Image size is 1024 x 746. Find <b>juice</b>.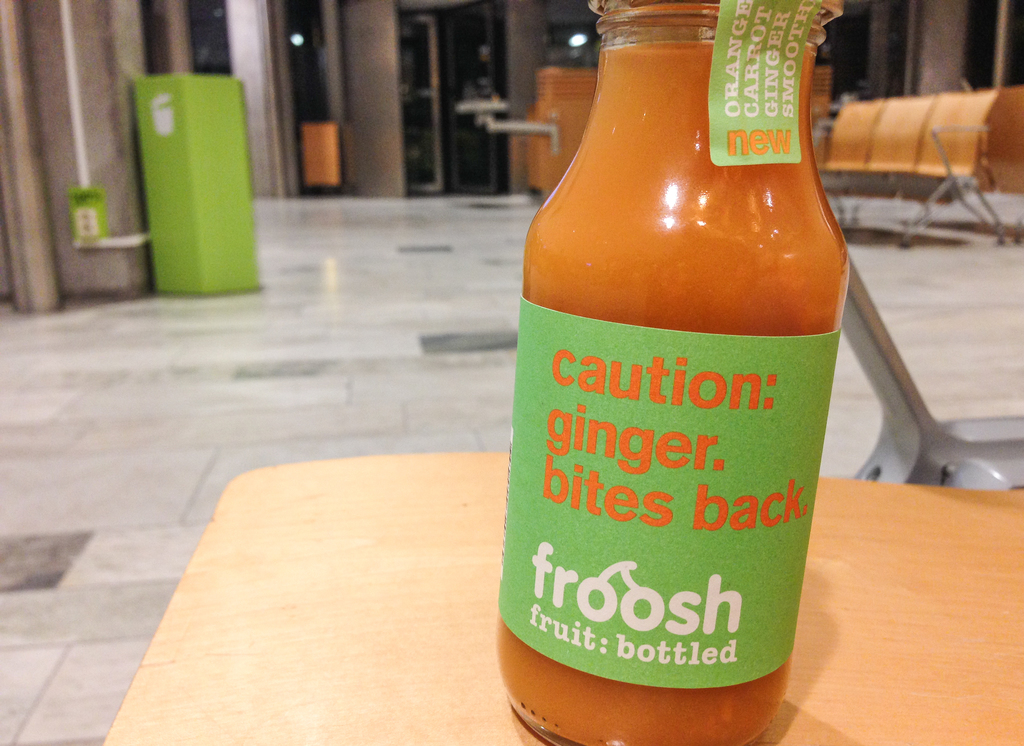
500 0 867 709.
